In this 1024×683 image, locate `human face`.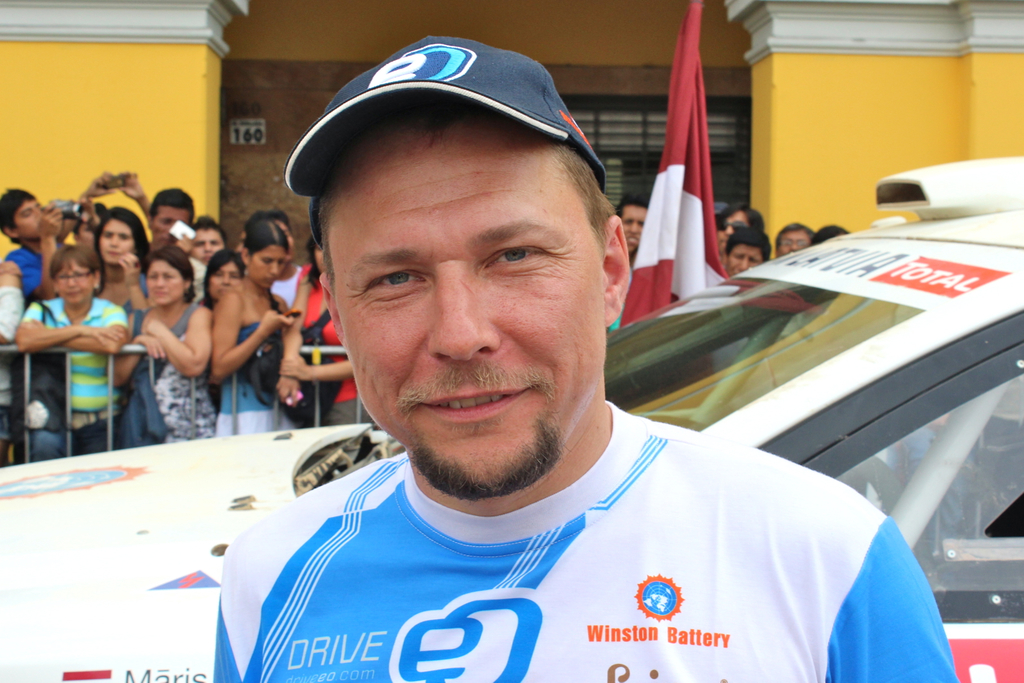
Bounding box: 328 129 602 503.
